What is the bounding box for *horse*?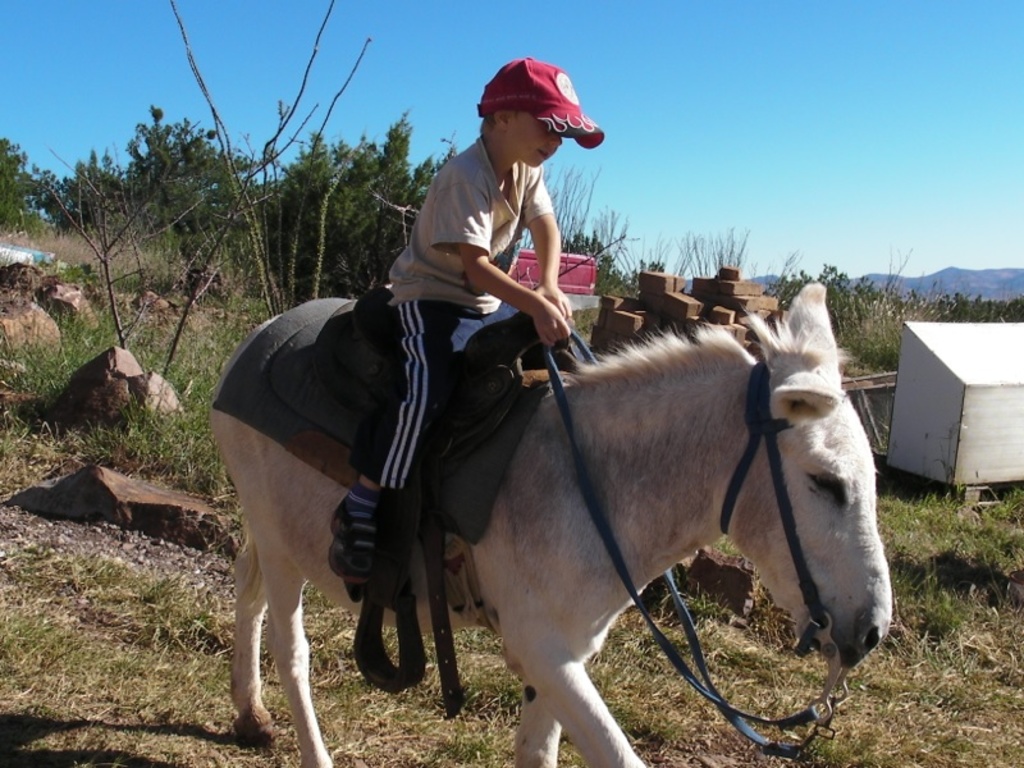
crop(209, 283, 897, 767).
